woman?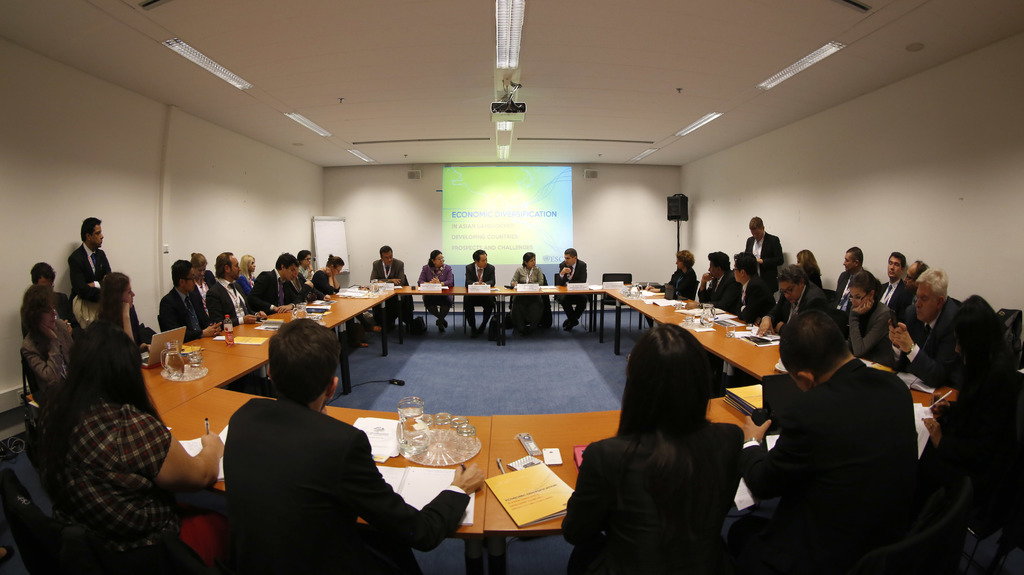
<box>644,247,700,328</box>
